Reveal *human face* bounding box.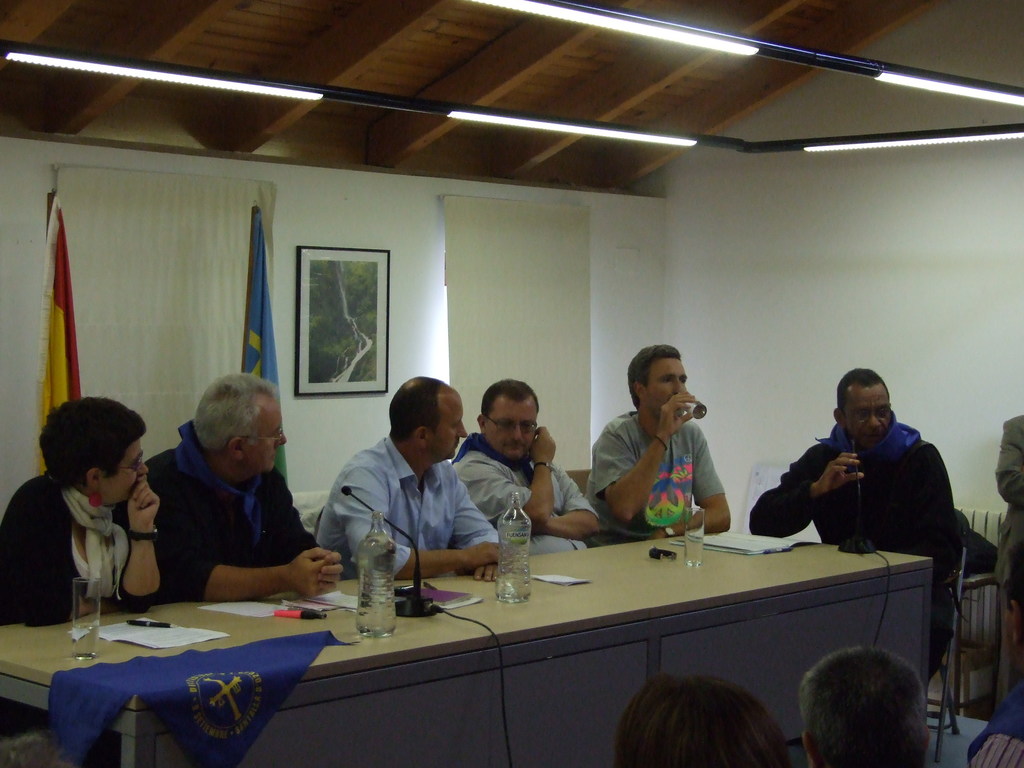
Revealed: locate(637, 354, 689, 416).
